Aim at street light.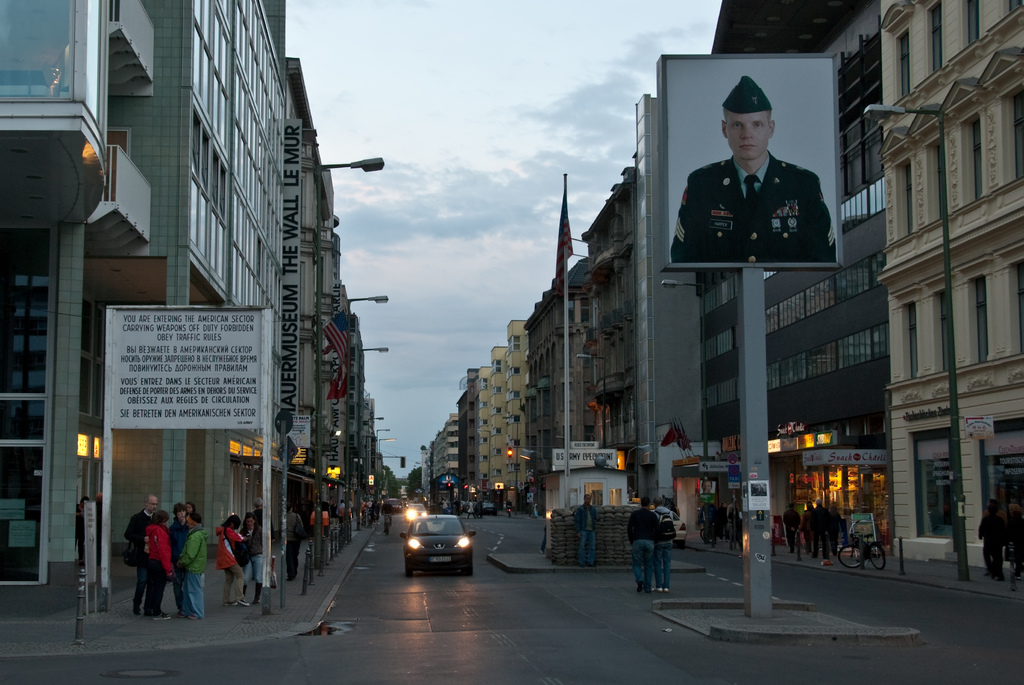
Aimed at detection(365, 413, 382, 476).
